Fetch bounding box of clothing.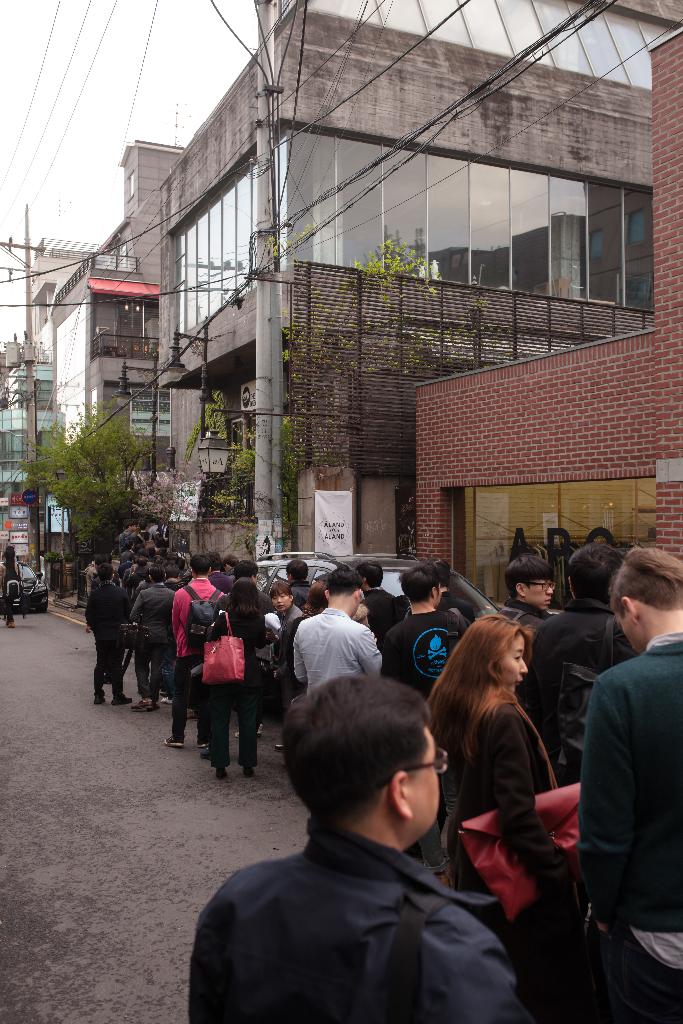
Bbox: <bbox>446, 685, 573, 926</bbox>.
